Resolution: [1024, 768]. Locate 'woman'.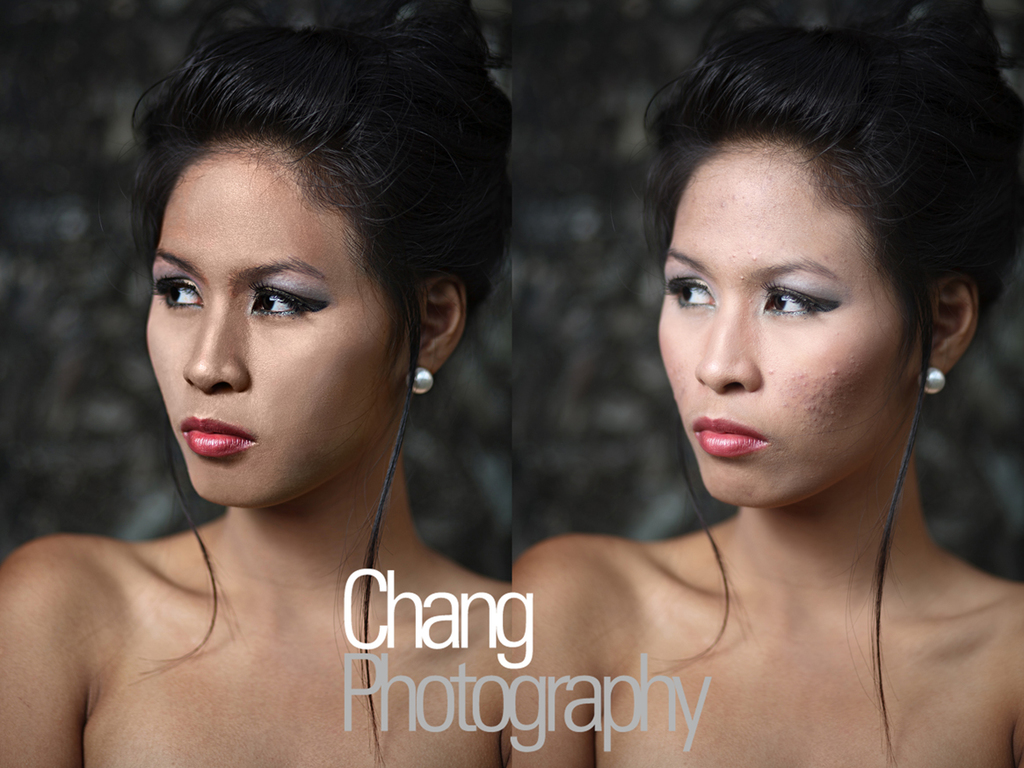
l=505, t=1, r=1023, b=767.
